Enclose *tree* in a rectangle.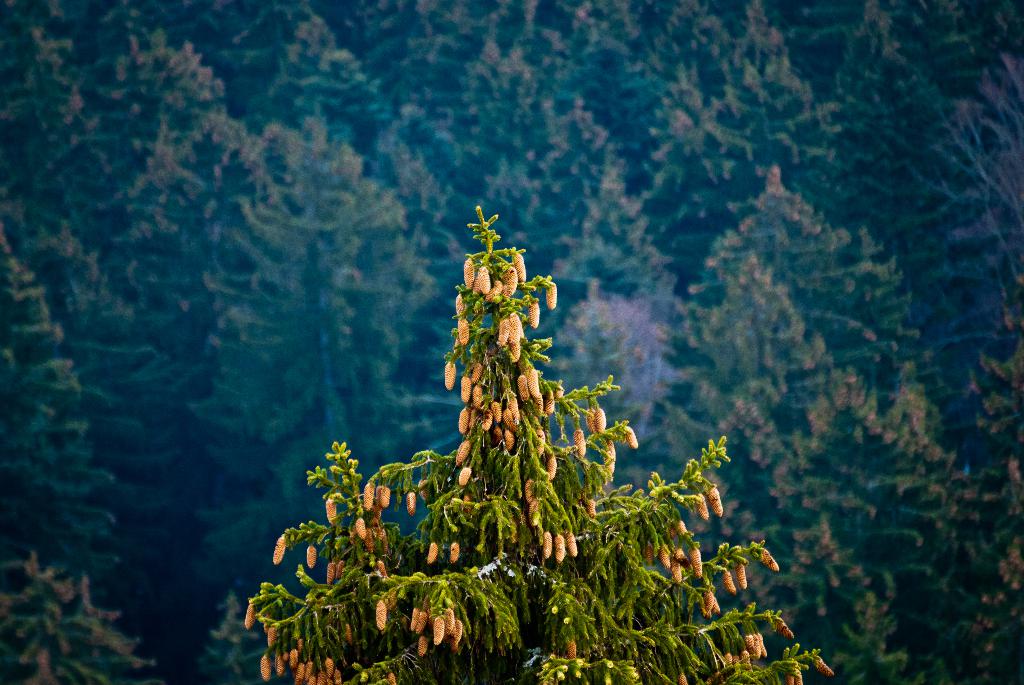
(244,203,828,684).
